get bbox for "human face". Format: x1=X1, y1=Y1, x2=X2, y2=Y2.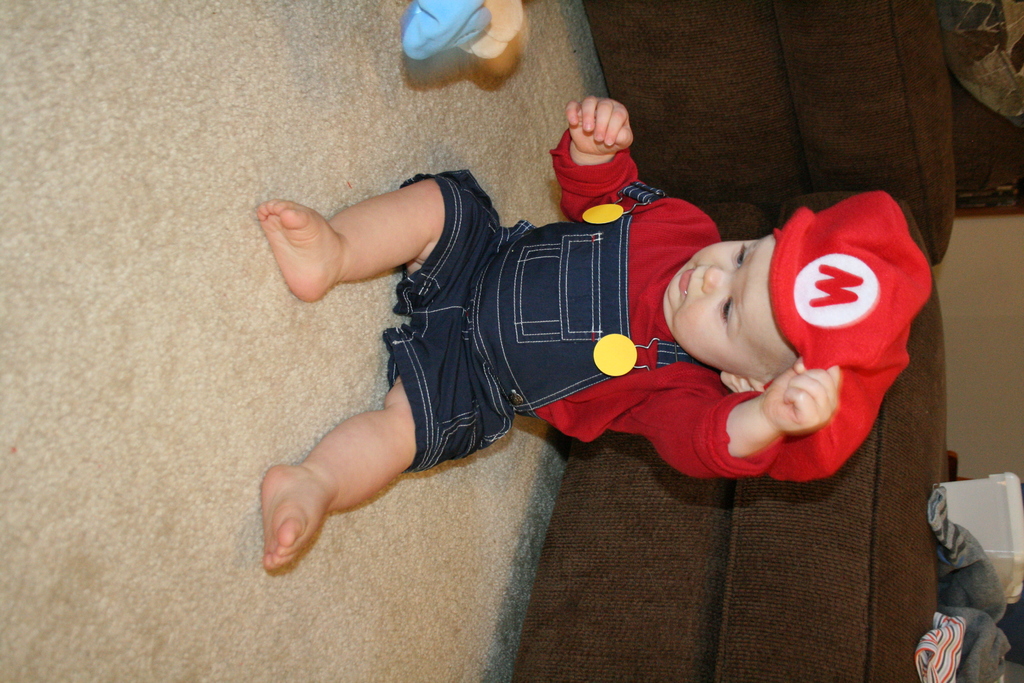
x1=662, y1=234, x2=769, y2=370.
